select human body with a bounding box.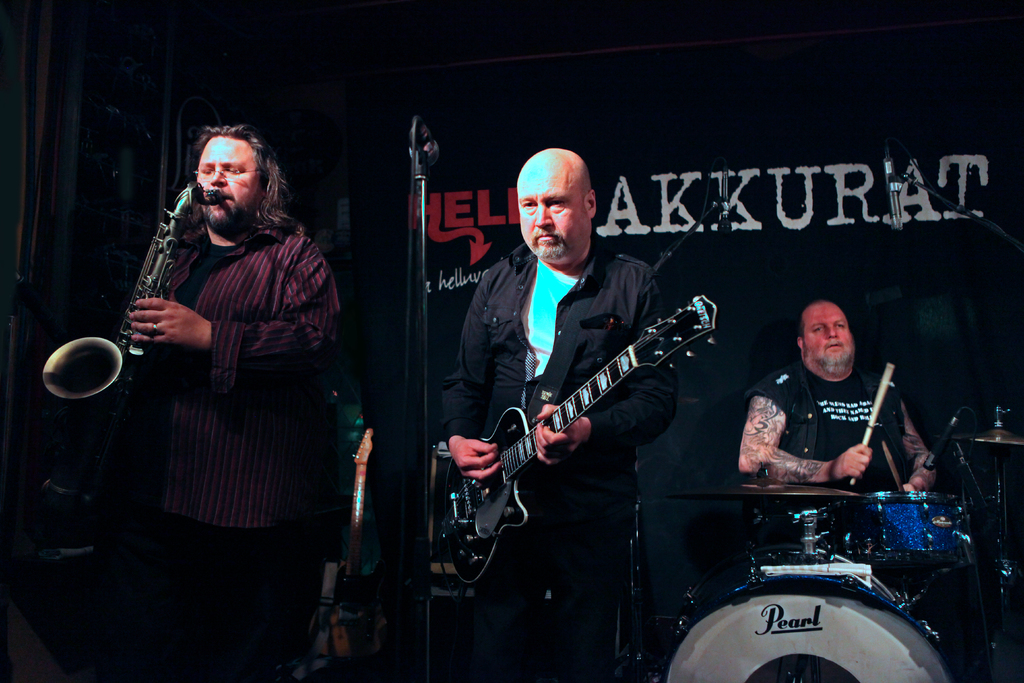
locate(124, 117, 354, 682).
